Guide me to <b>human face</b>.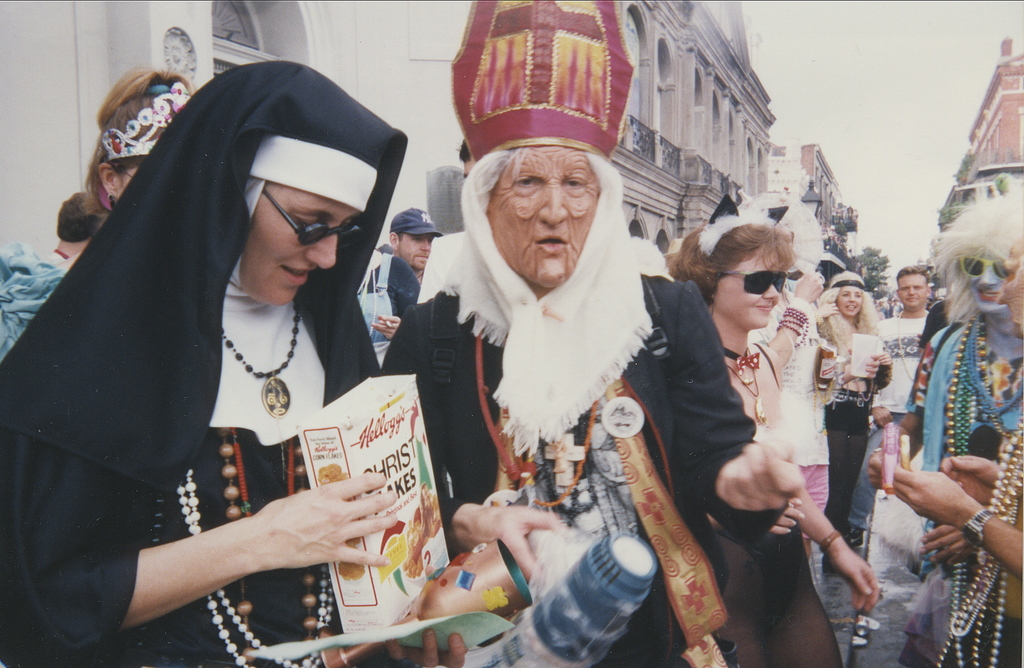
Guidance: BBox(399, 234, 430, 262).
